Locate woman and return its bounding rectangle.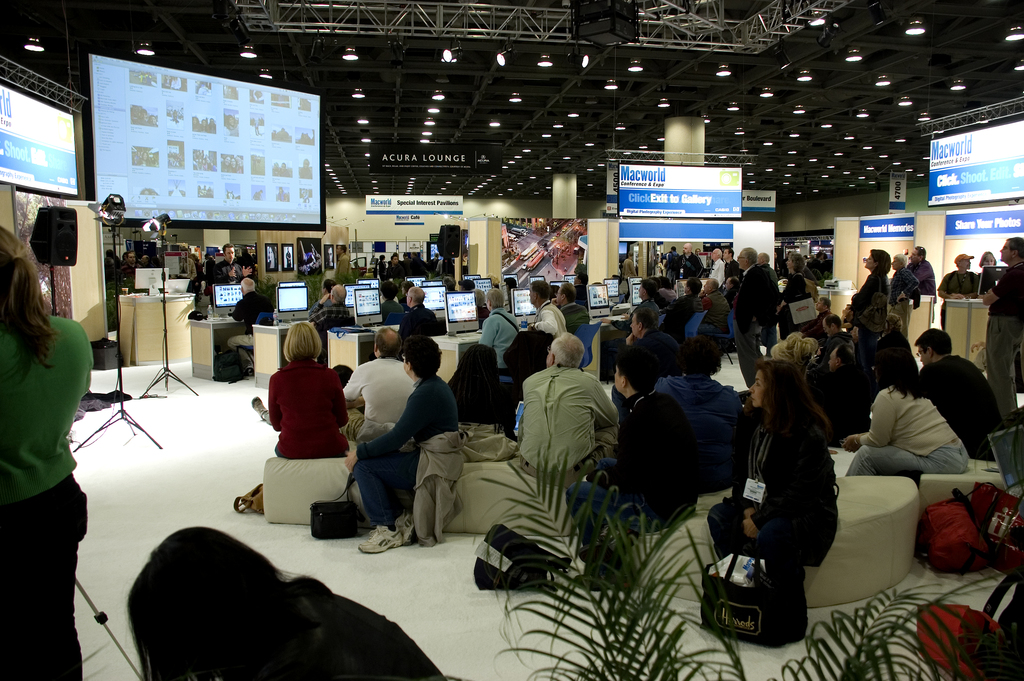
locate(771, 253, 811, 340).
